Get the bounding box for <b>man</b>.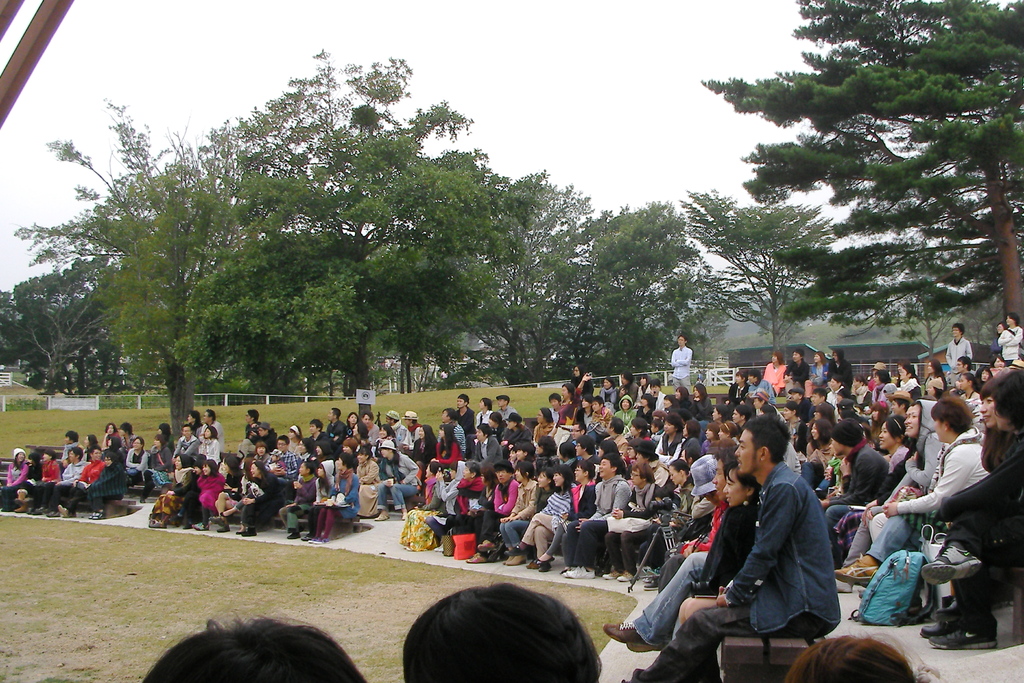
l=305, t=419, r=332, b=447.
